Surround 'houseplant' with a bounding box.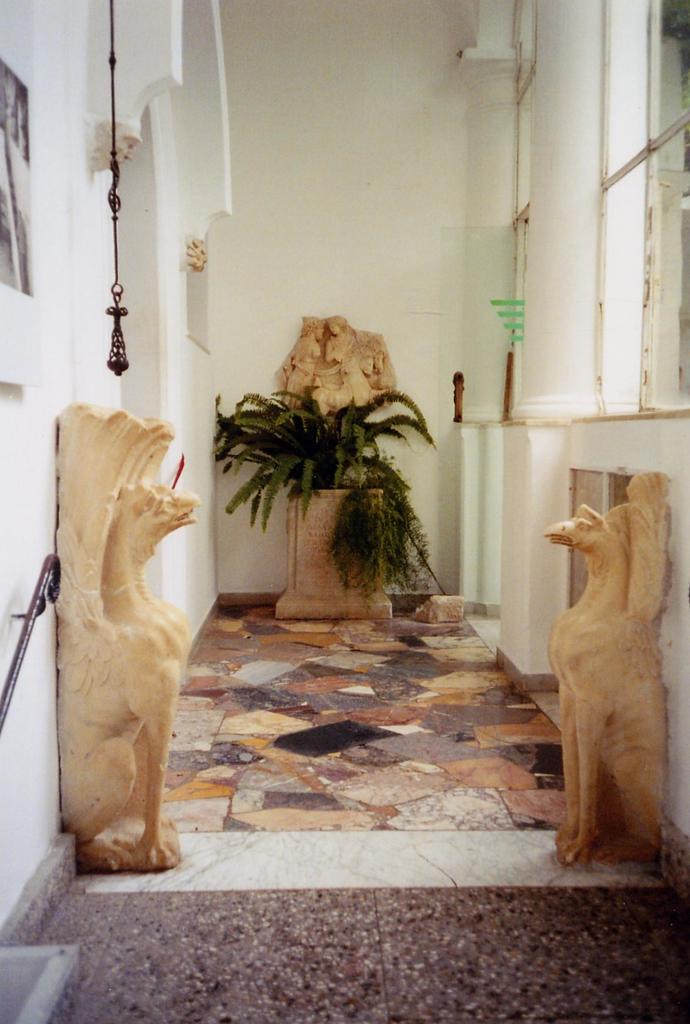
208/390/459/634.
